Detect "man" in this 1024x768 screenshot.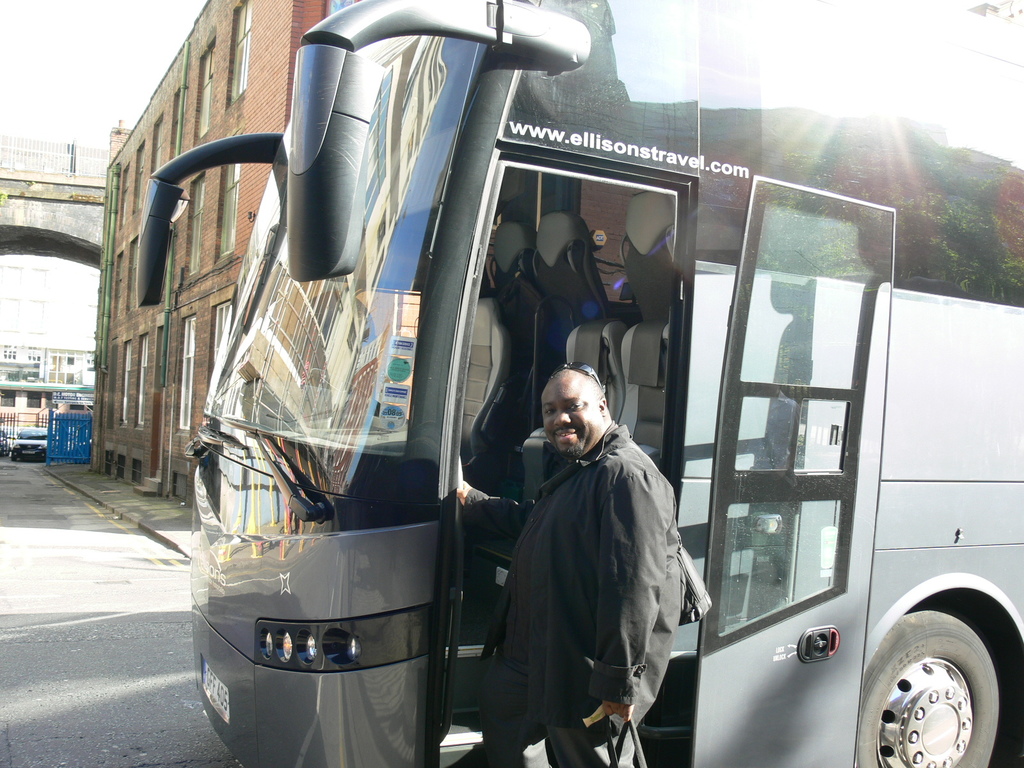
Detection: <box>480,340,708,753</box>.
